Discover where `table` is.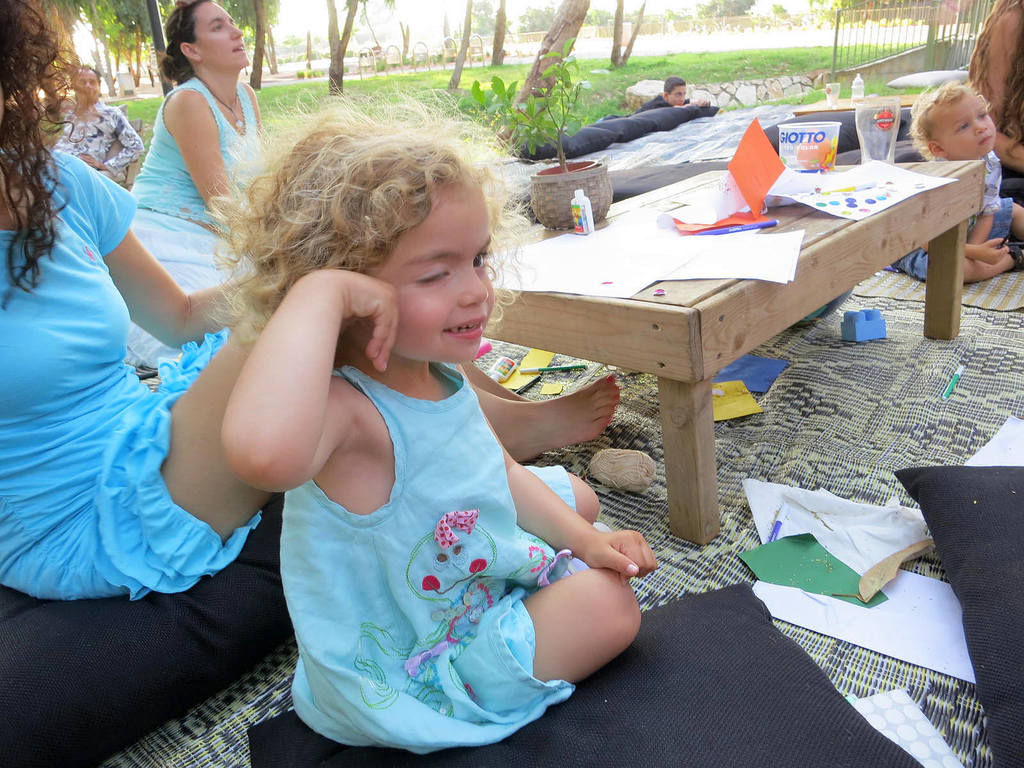
Discovered at l=477, t=148, r=982, b=561.
